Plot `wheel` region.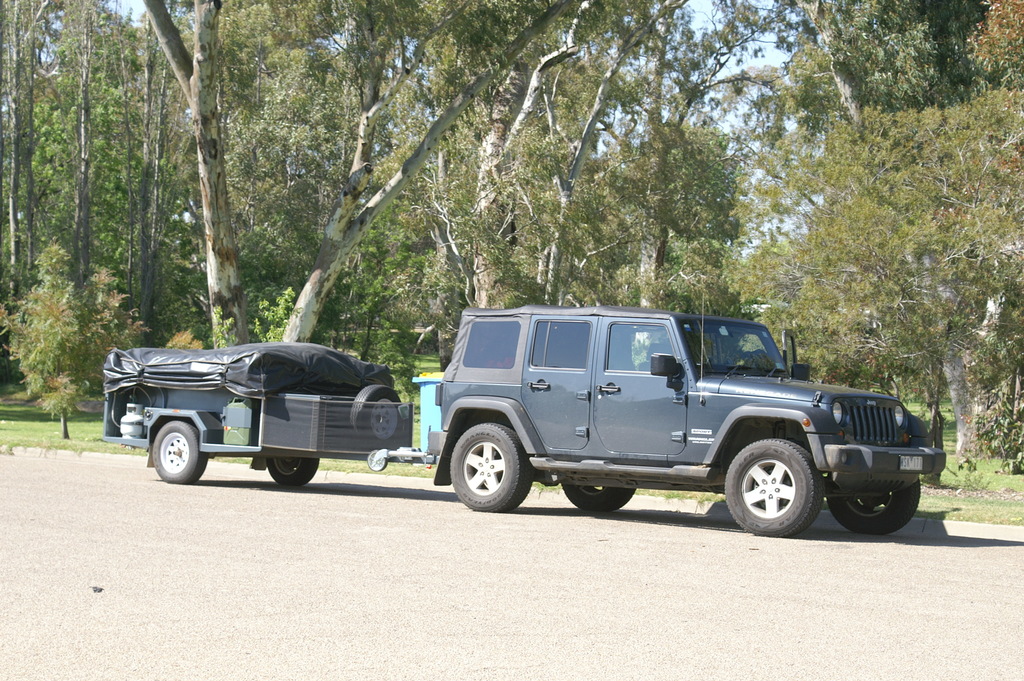
Plotted at 722 436 822 536.
